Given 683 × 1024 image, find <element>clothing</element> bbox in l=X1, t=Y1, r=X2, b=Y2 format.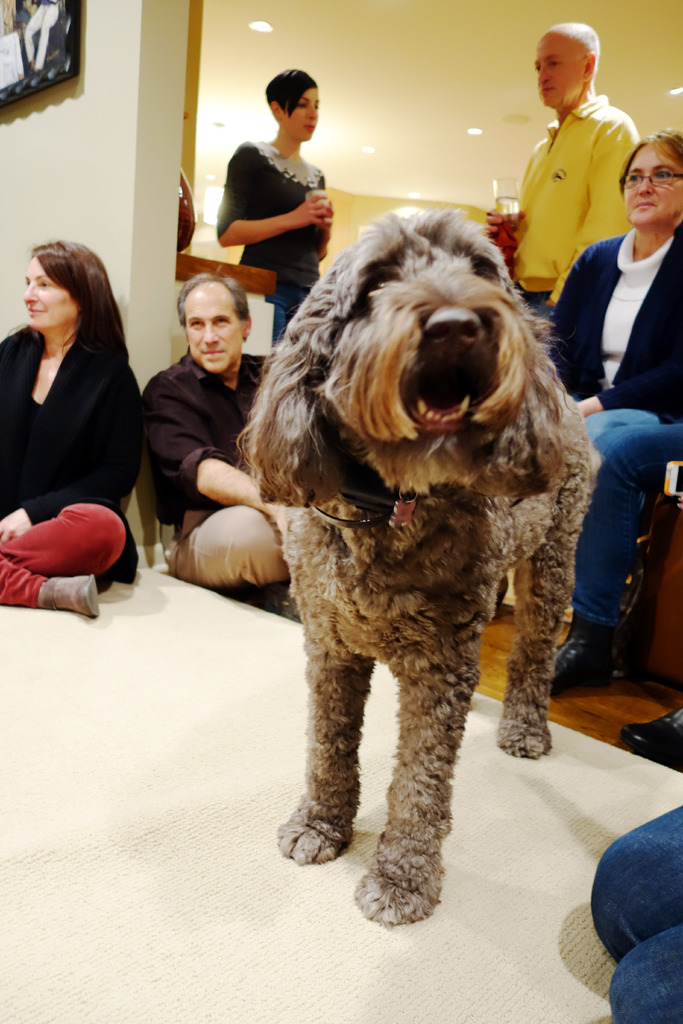
l=0, t=309, r=152, b=612.
